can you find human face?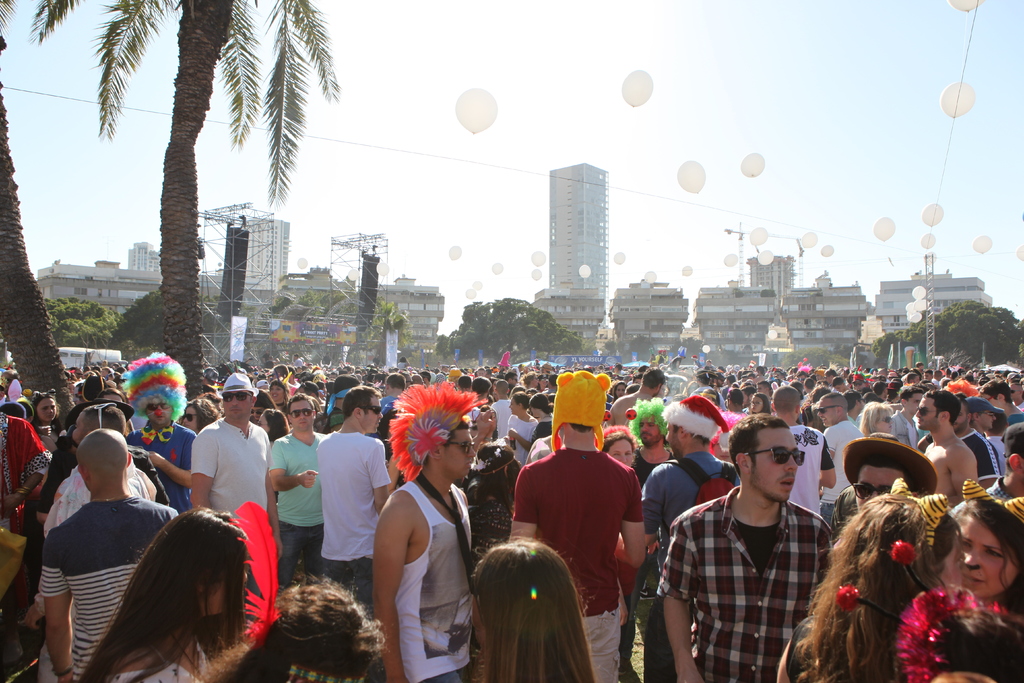
Yes, bounding box: Rect(532, 407, 541, 417).
